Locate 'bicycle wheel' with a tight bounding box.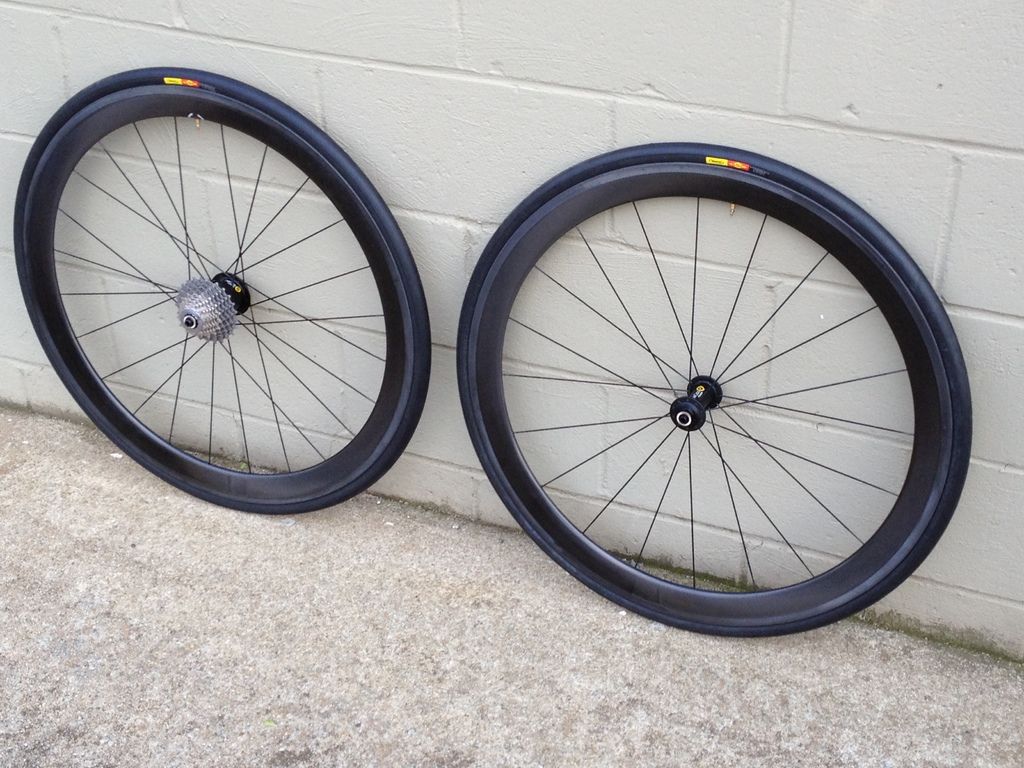
(x1=12, y1=66, x2=431, y2=516).
